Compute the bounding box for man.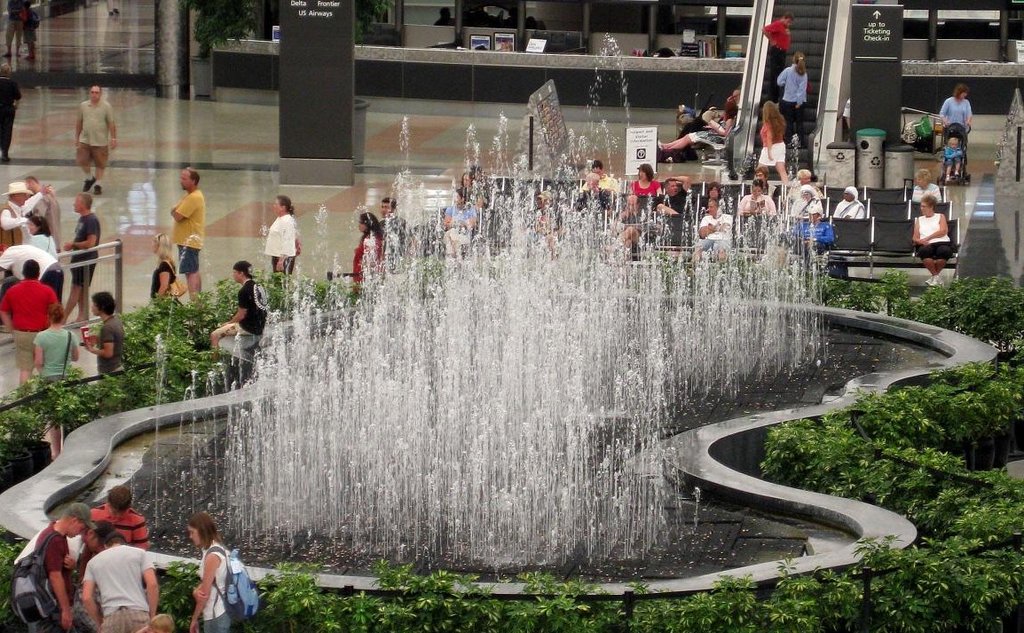
left=0, top=257, right=61, bottom=397.
